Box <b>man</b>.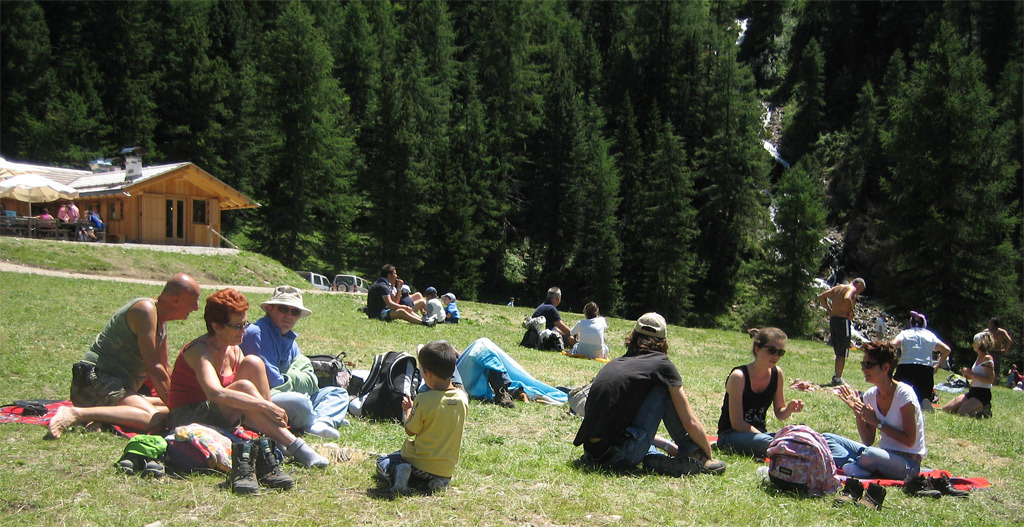
x1=48 y1=272 x2=182 y2=460.
